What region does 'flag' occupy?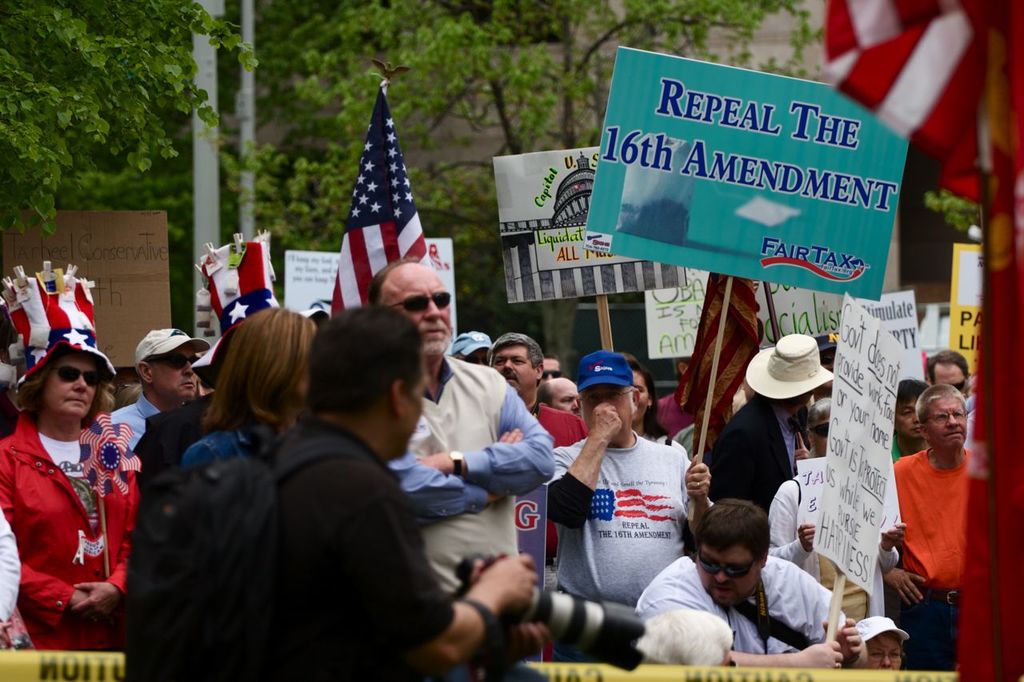
select_region(678, 270, 770, 471).
